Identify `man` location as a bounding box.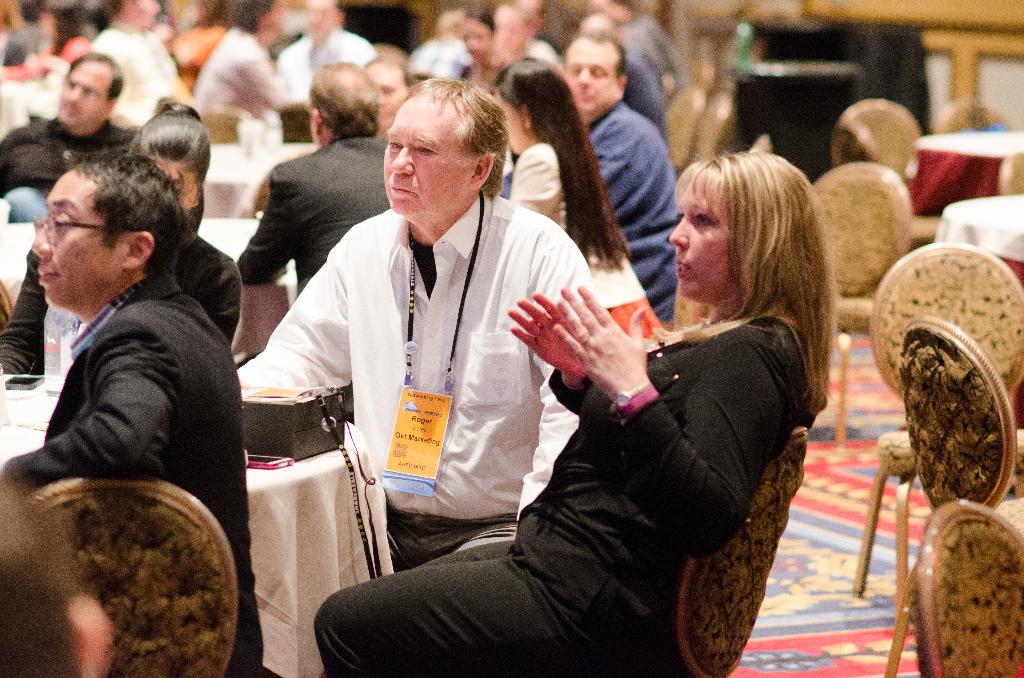
(left=1, top=46, right=135, bottom=227).
